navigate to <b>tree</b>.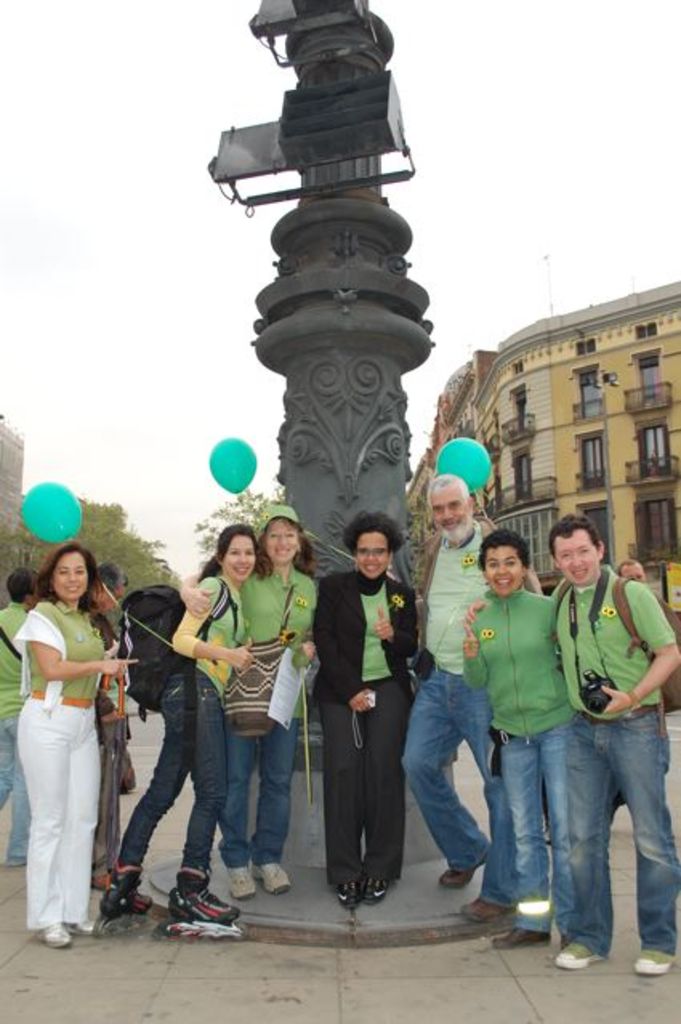
Navigation target: <region>186, 474, 264, 582</region>.
